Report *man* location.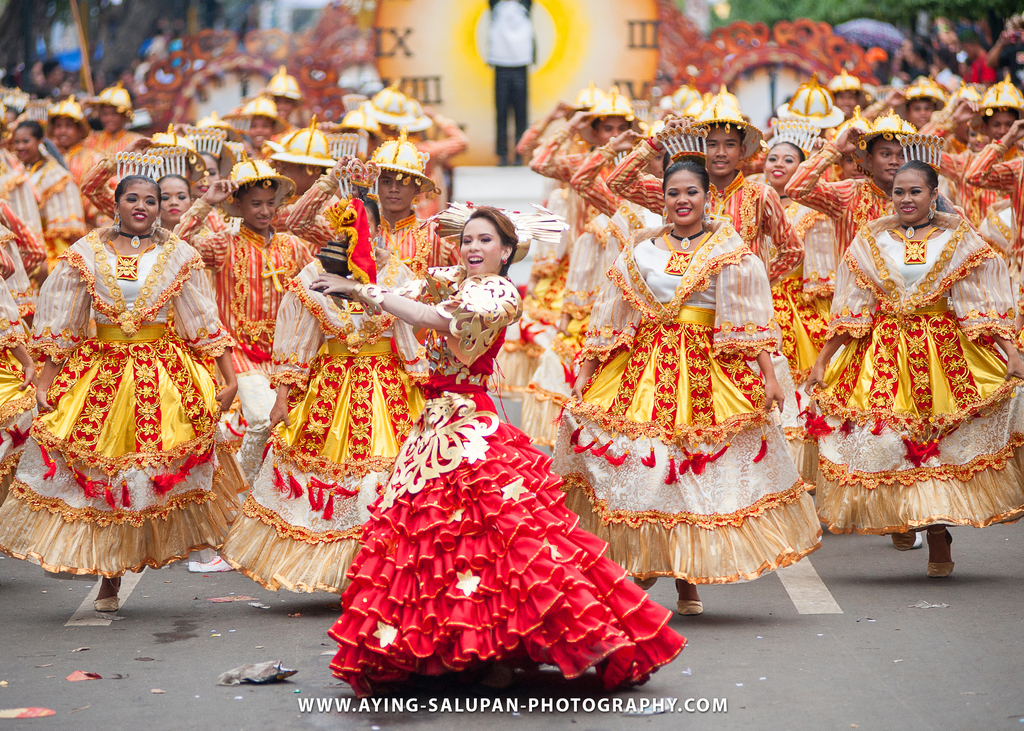
Report: rect(284, 147, 462, 349).
